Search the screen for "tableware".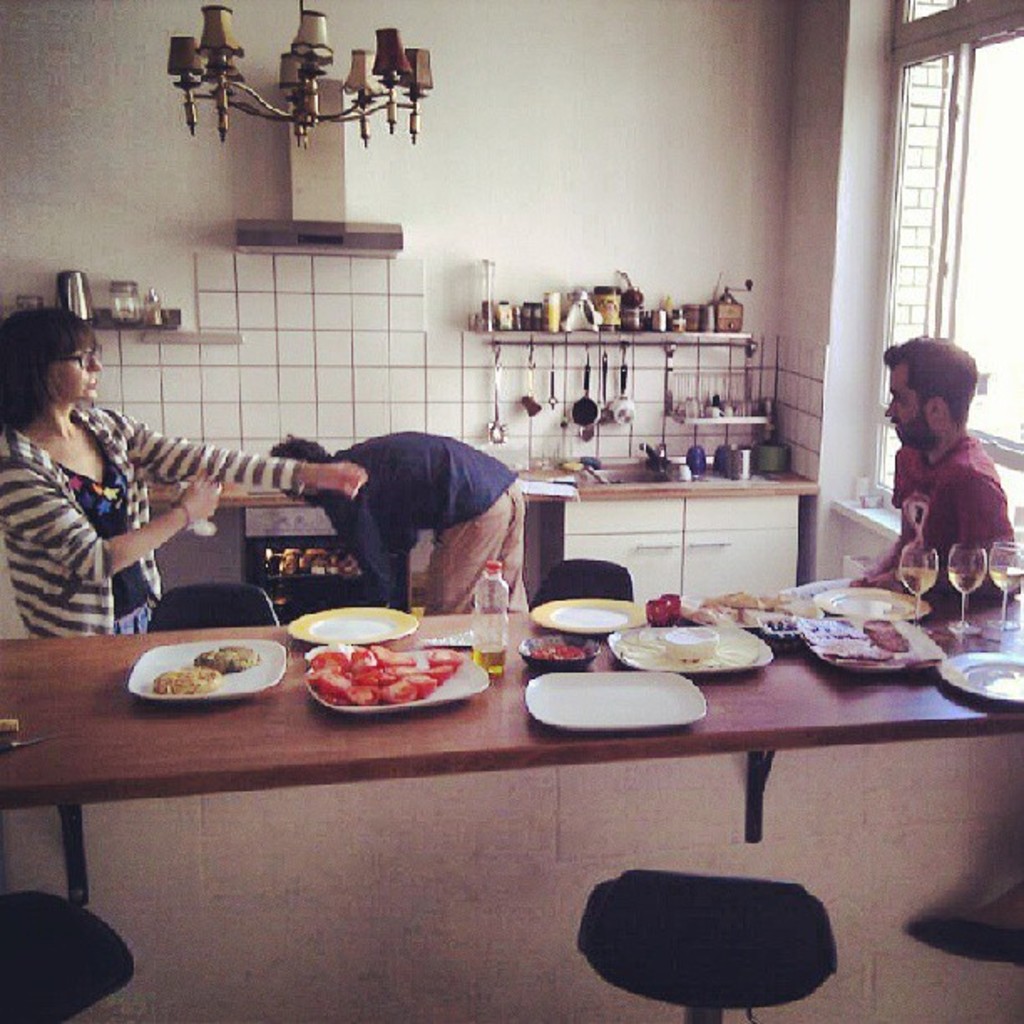
Found at bbox=[930, 651, 1022, 708].
